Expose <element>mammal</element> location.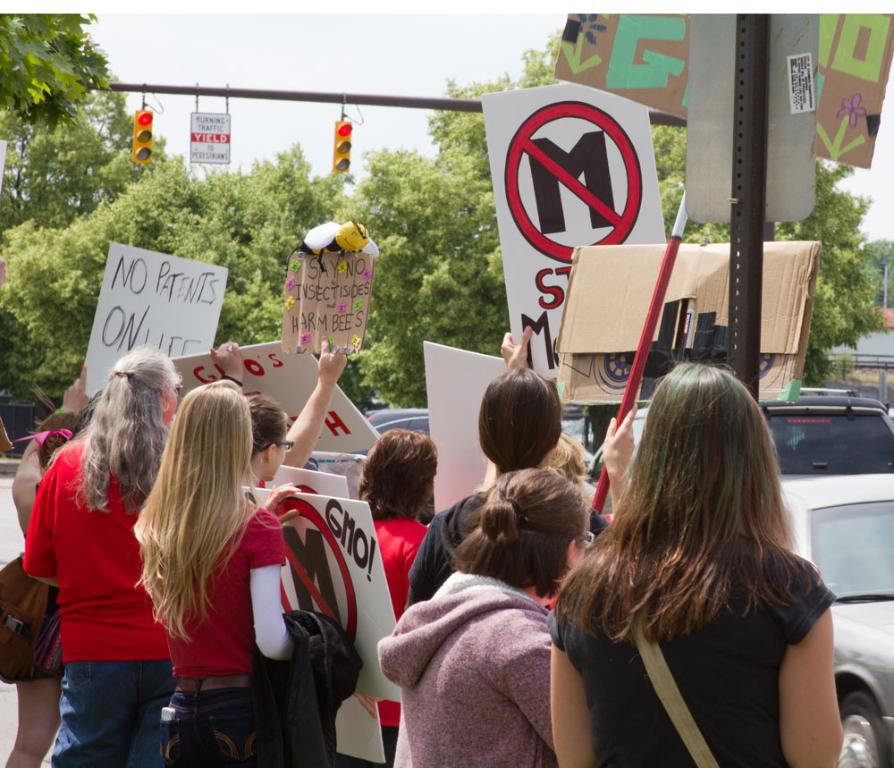
Exposed at [375,464,598,767].
